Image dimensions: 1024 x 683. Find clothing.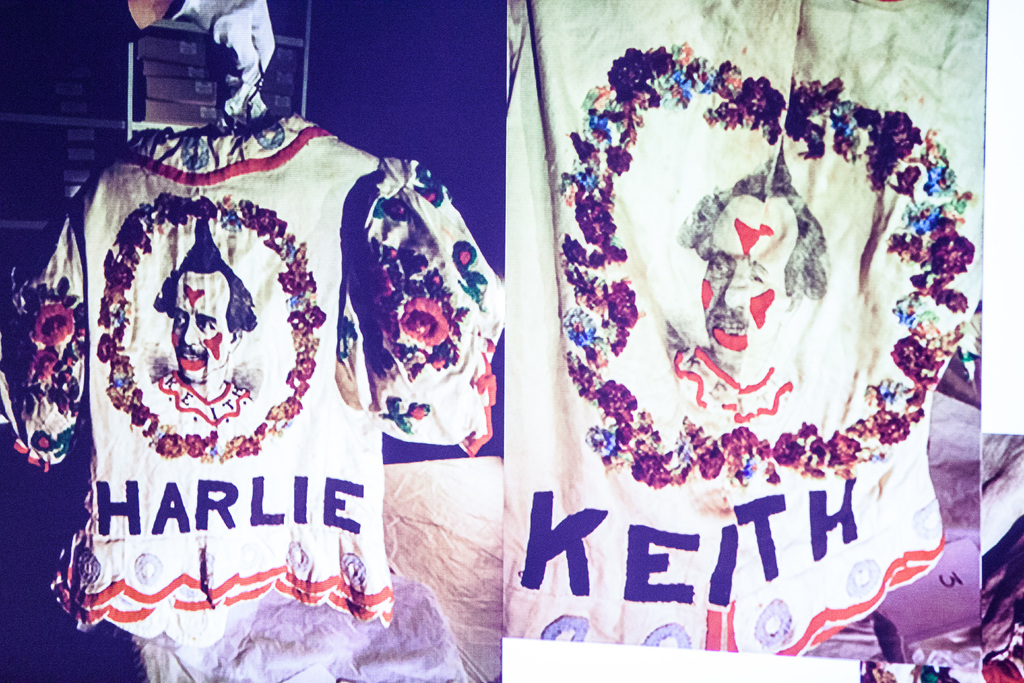
bbox(0, 0, 520, 668).
